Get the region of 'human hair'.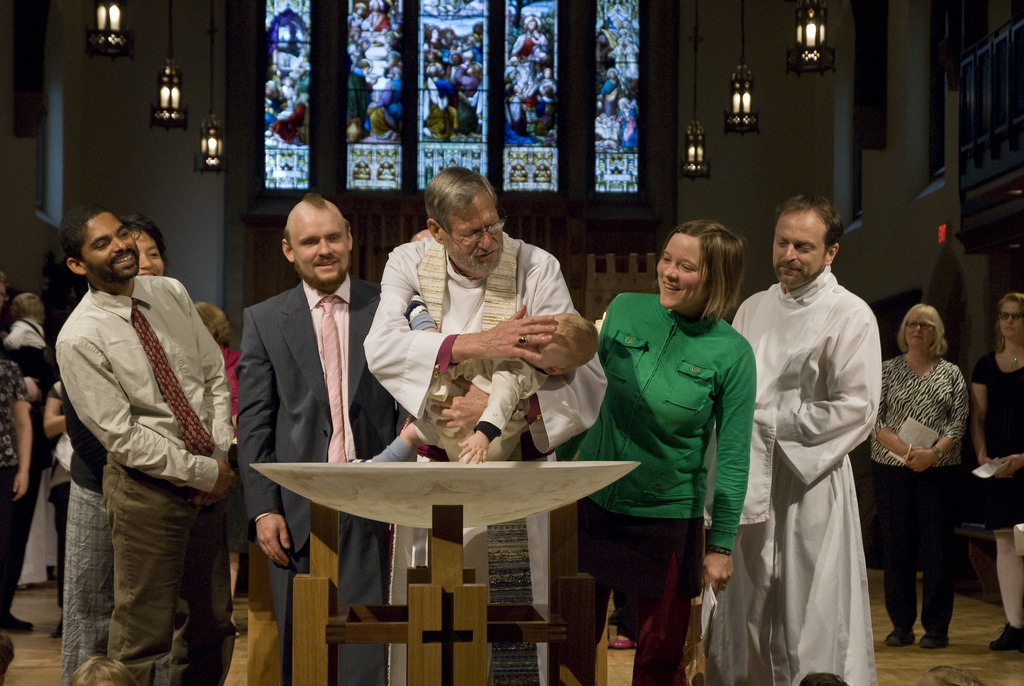
(899, 301, 948, 356).
